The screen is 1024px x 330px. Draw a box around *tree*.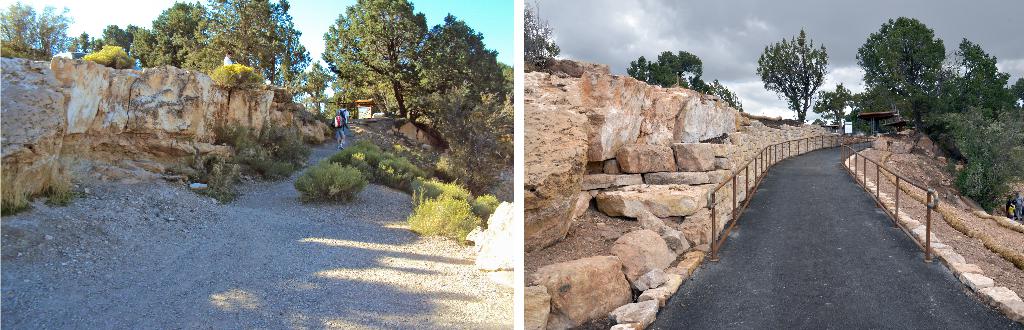
[left=811, top=83, right=853, bottom=133].
